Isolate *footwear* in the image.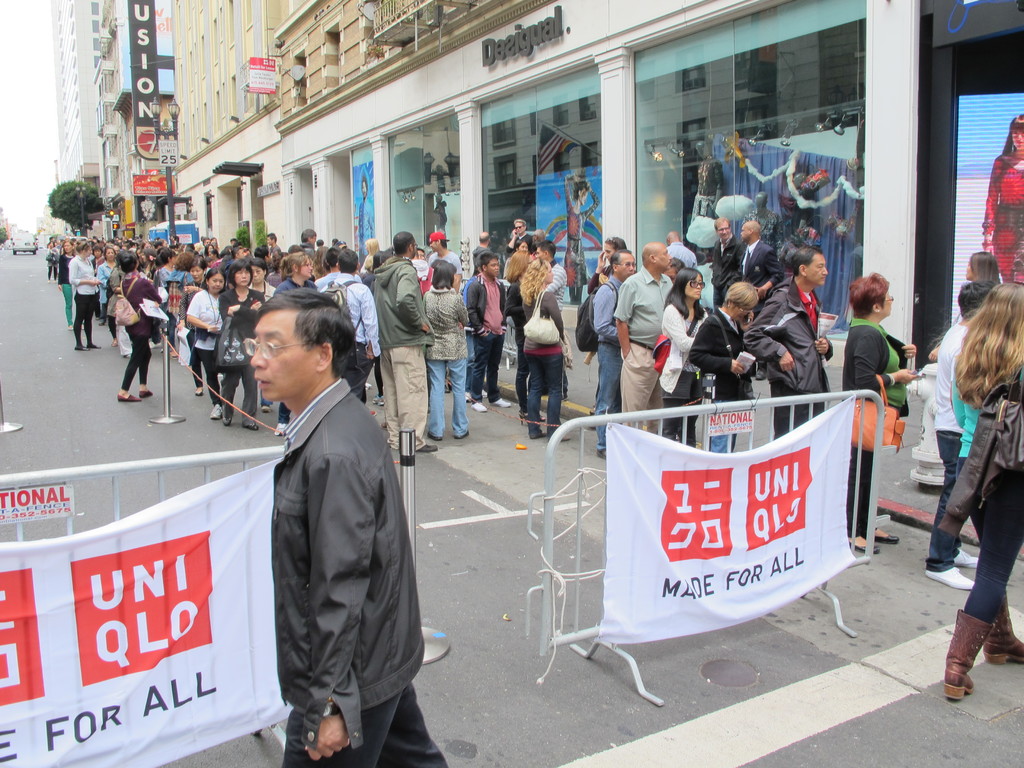
Isolated region: select_region(211, 404, 221, 420).
